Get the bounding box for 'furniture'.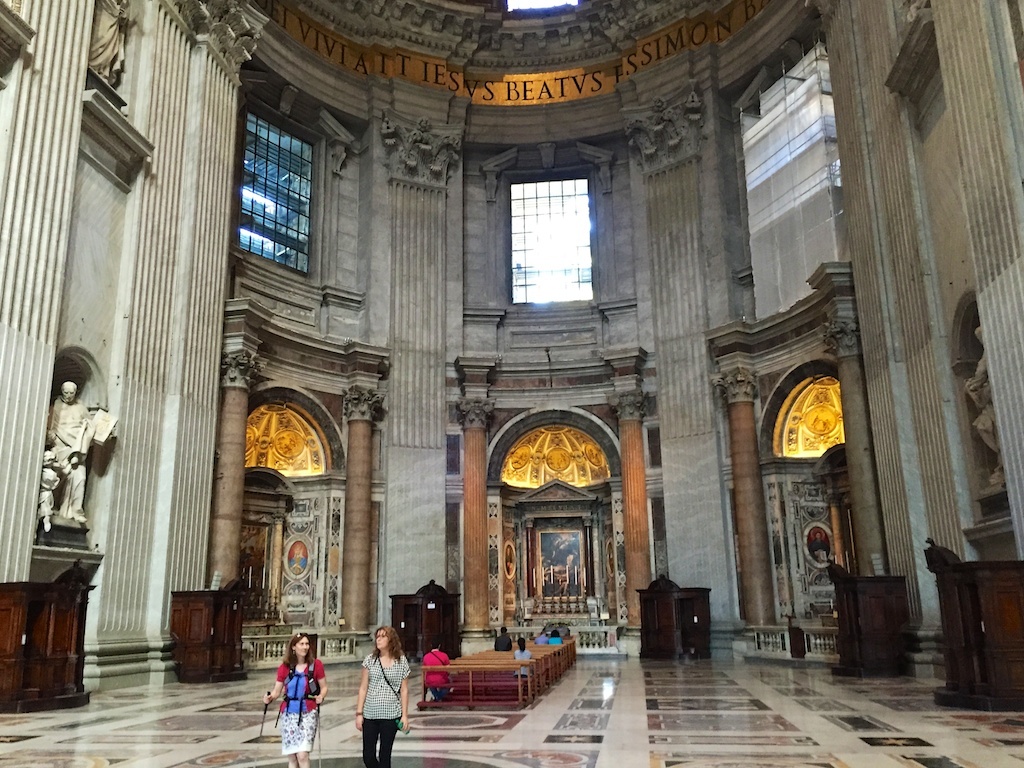
locate(0, 565, 97, 714).
